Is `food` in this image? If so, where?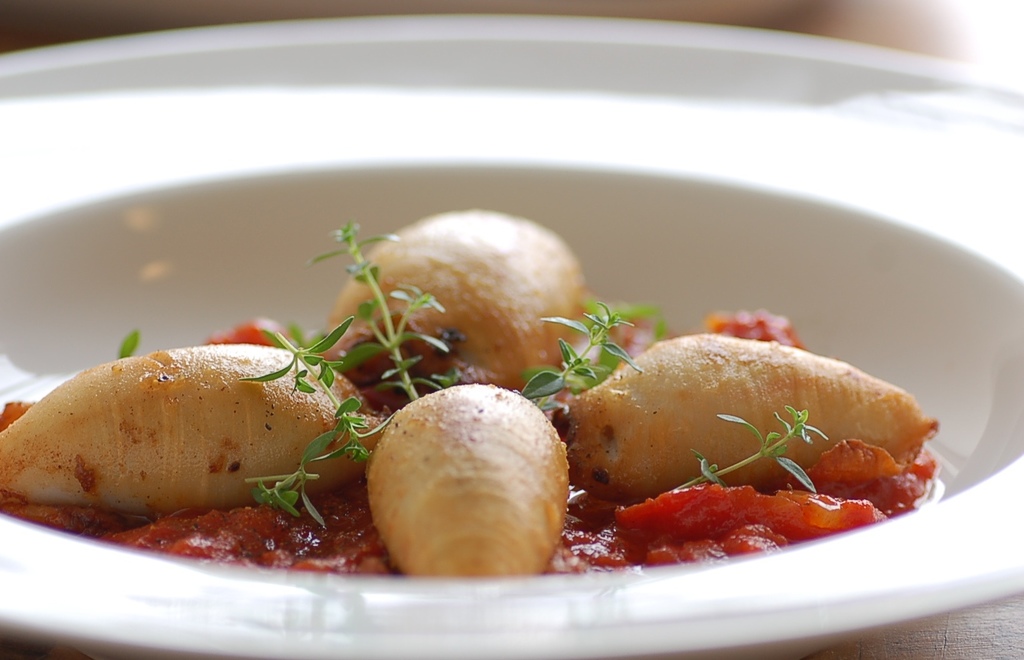
Yes, at l=0, t=309, r=938, b=577.
